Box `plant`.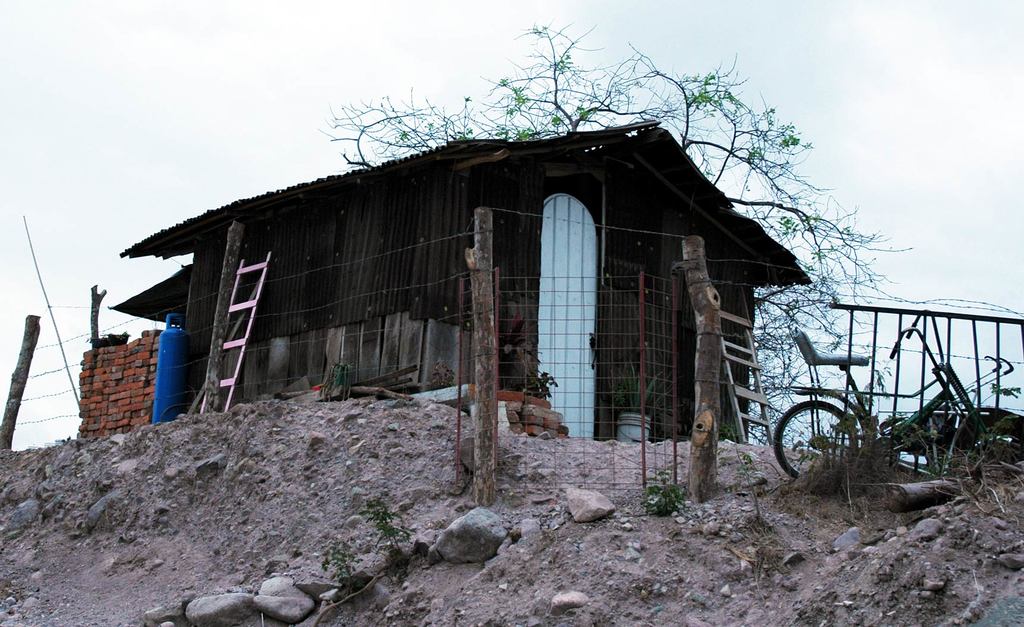
crop(639, 465, 684, 524).
